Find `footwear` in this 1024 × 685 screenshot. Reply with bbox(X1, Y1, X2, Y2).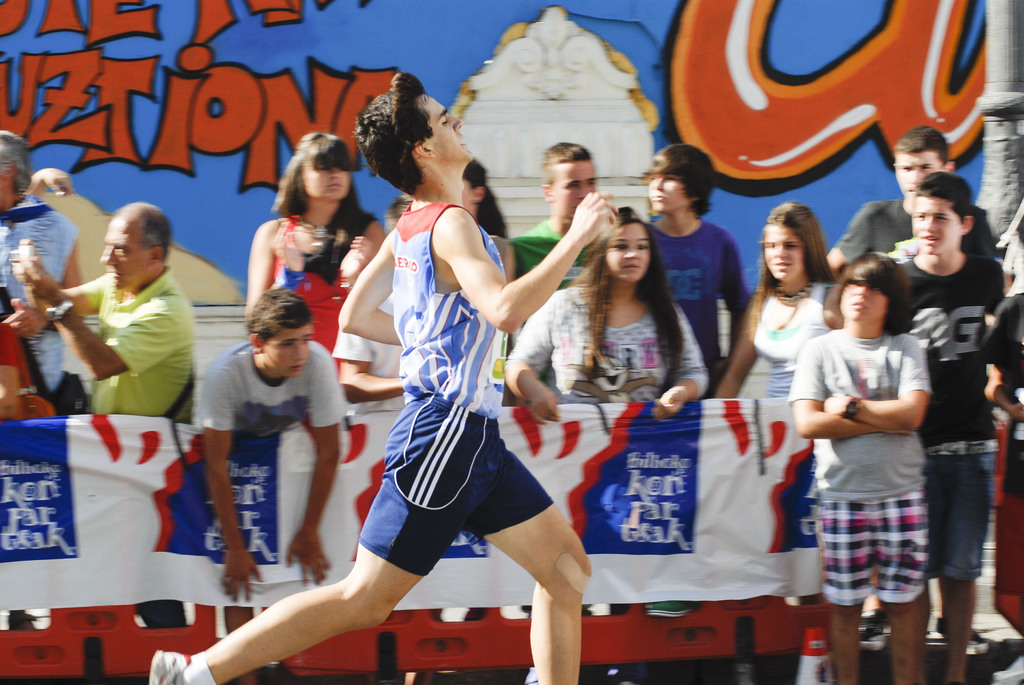
bbox(852, 606, 890, 644).
